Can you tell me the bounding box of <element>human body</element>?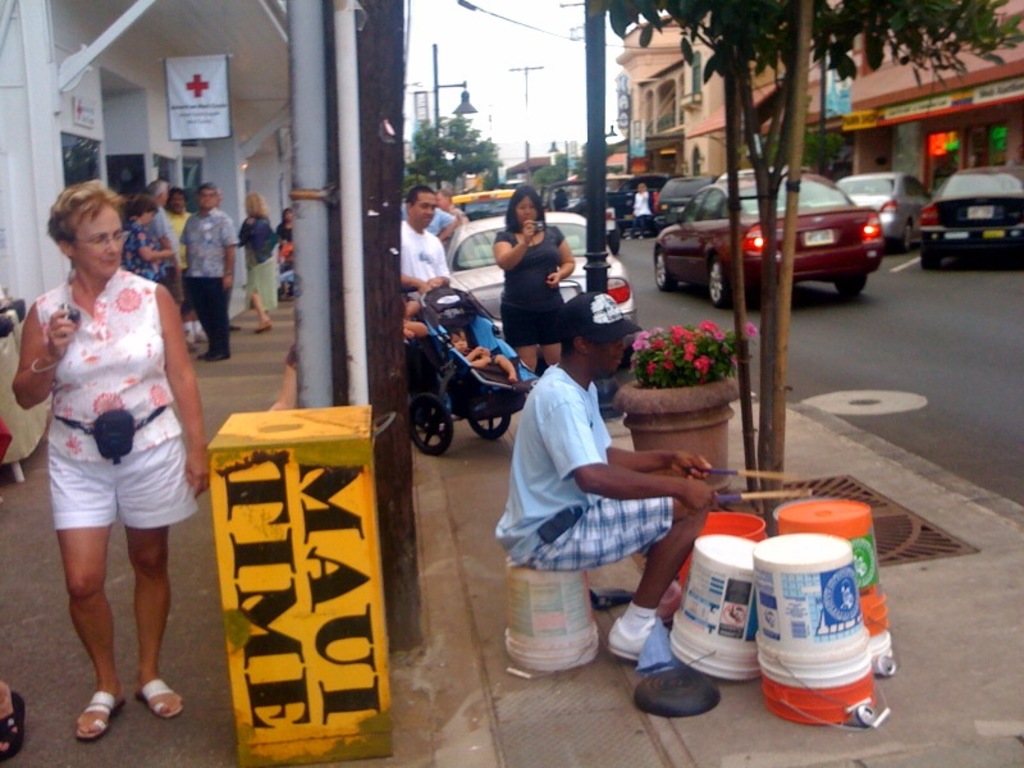
locate(239, 191, 278, 330).
